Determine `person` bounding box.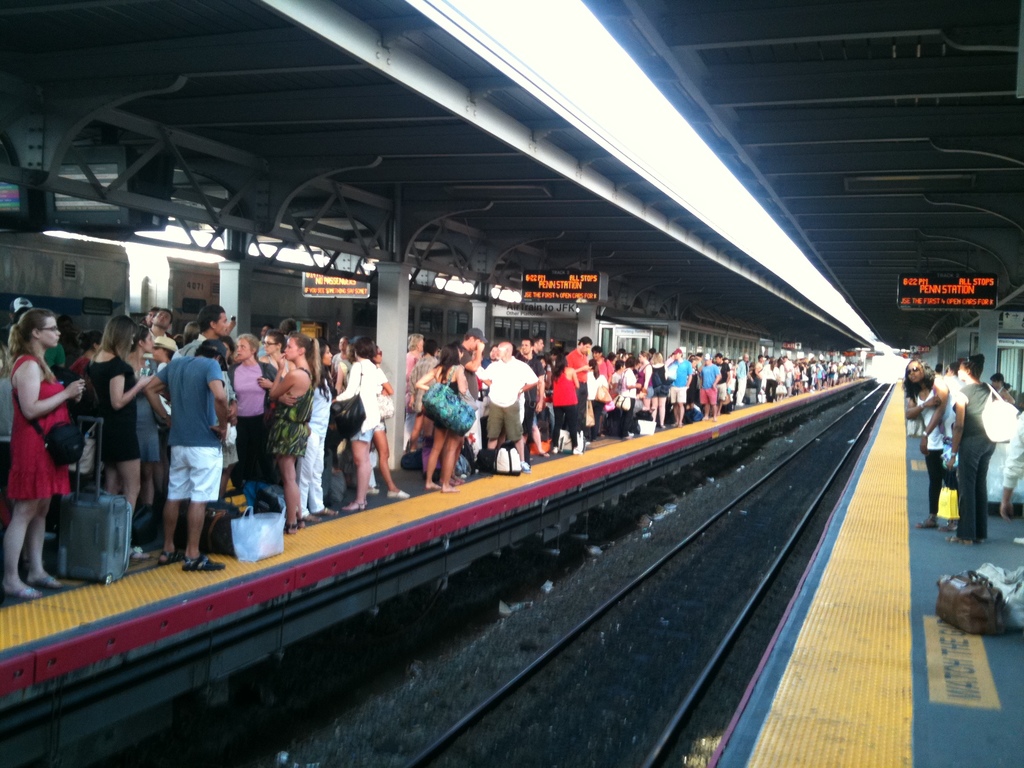
Determined: l=942, t=363, r=959, b=379.
